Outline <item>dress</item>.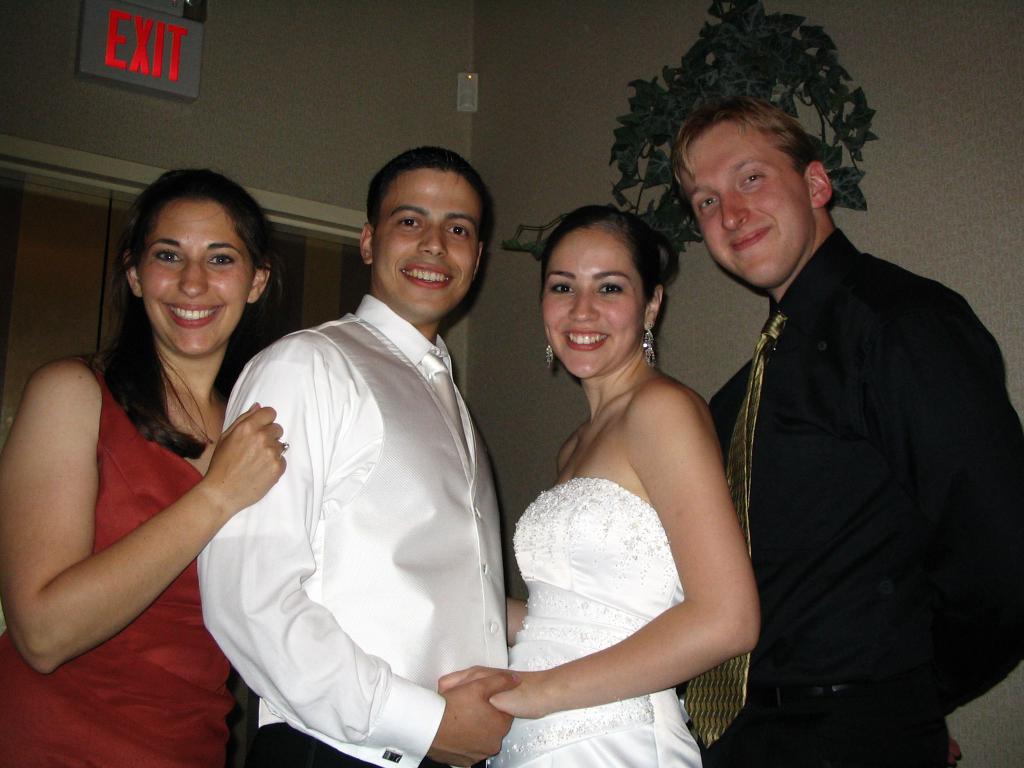
Outline: <box>482,477,700,767</box>.
